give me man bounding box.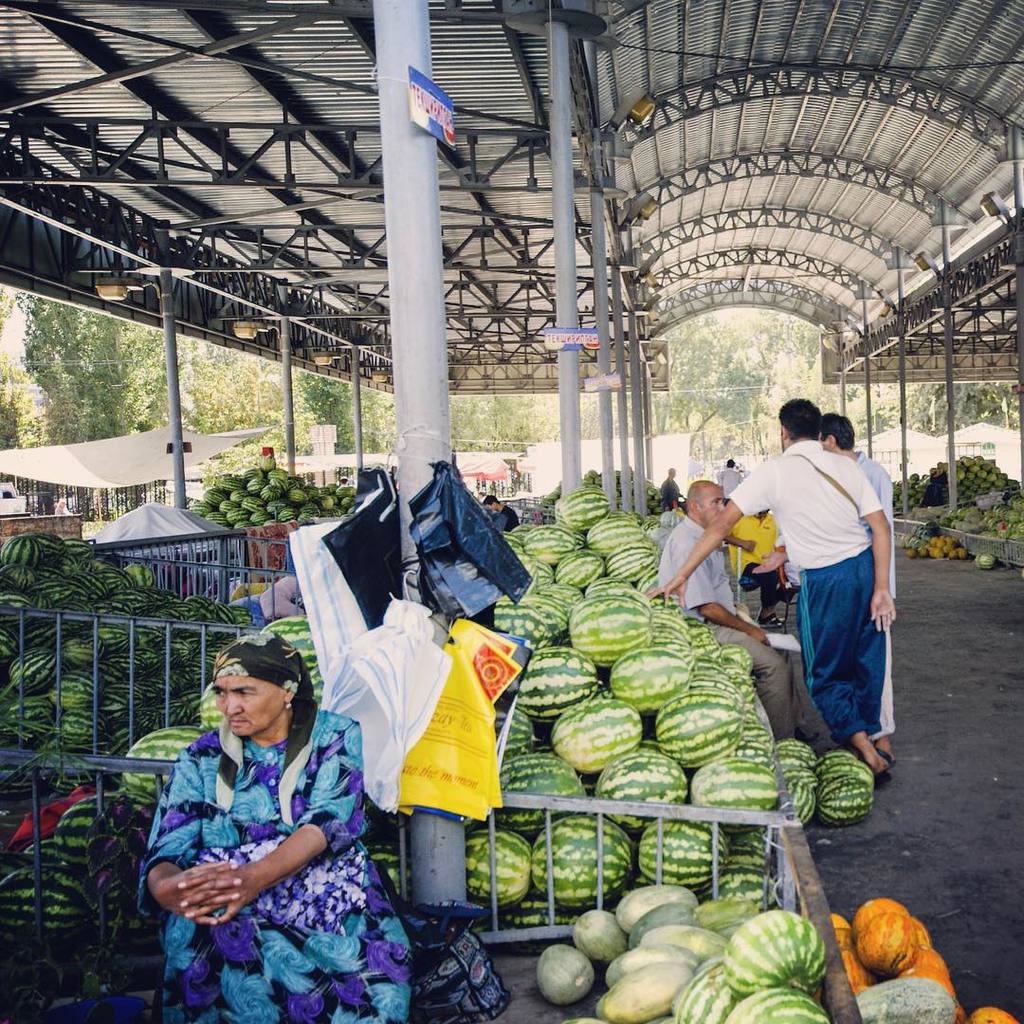
793, 415, 905, 770.
